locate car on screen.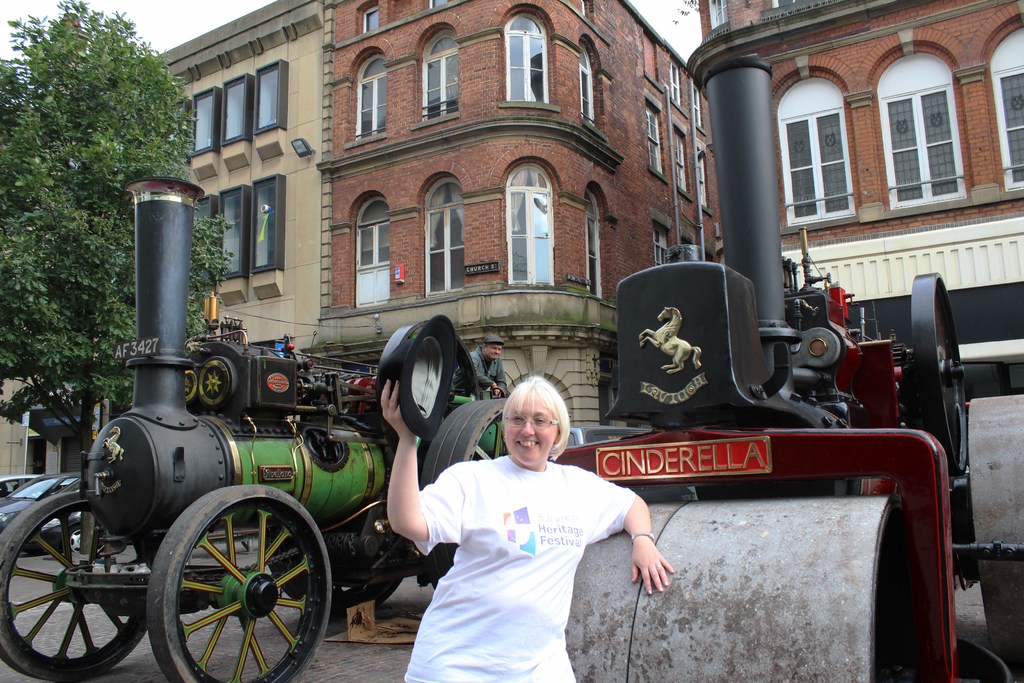
On screen at <region>0, 470, 119, 551</region>.
